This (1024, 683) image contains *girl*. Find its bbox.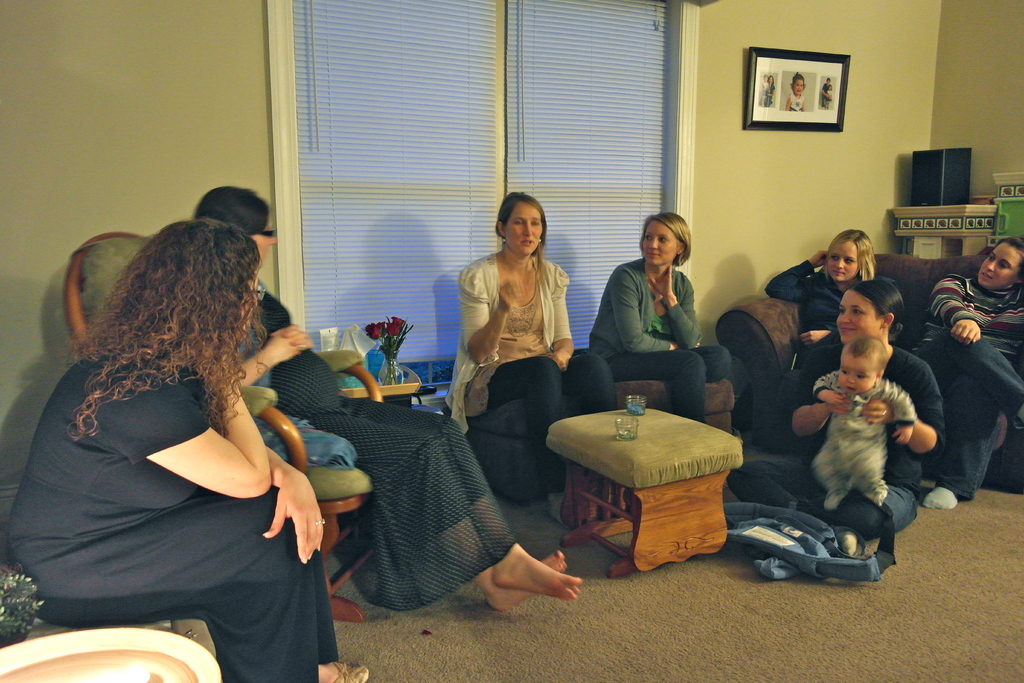
BBox(591, 211, 729, 416).
